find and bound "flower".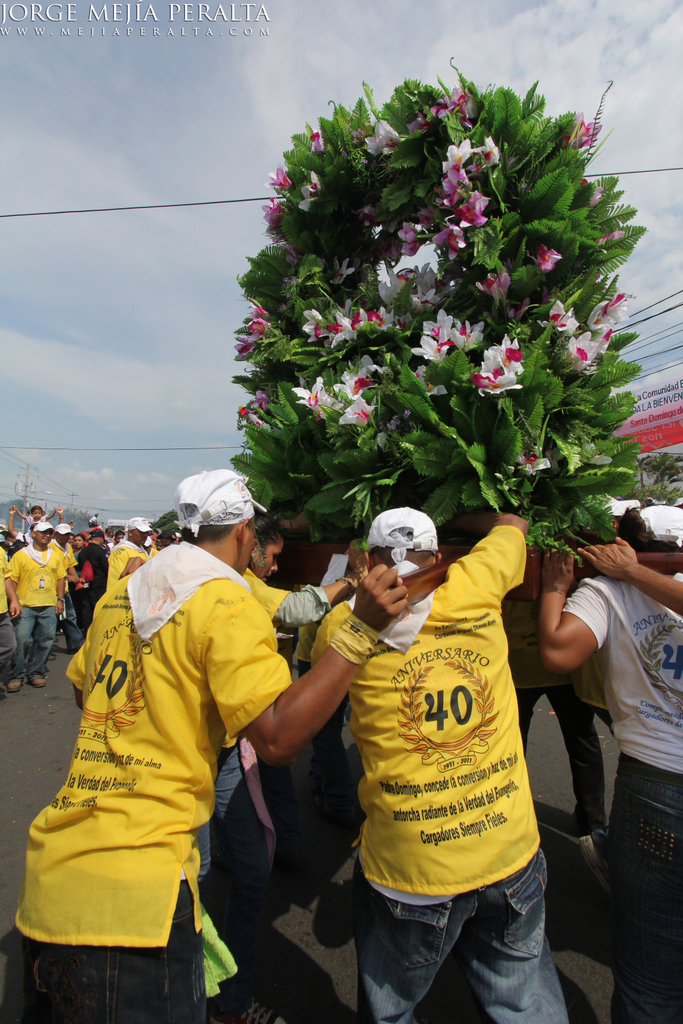
Bound: bbox=[372, 307, 395, 331].
